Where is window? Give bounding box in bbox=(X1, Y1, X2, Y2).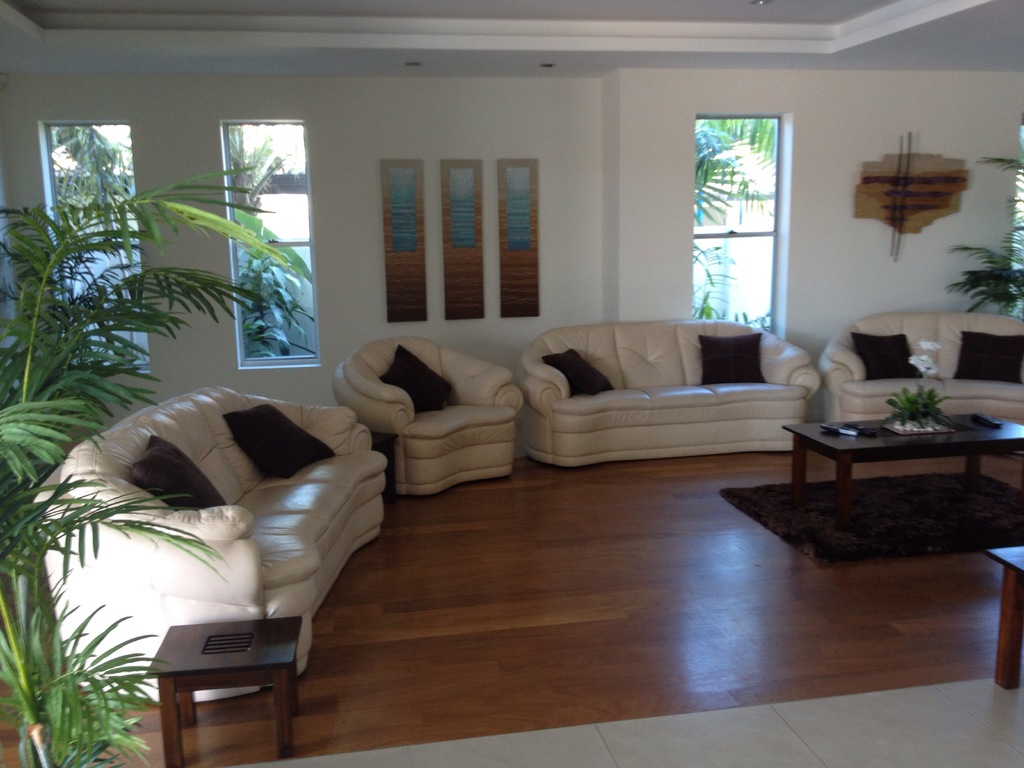
bbox=(36, 127, 148, 373).
